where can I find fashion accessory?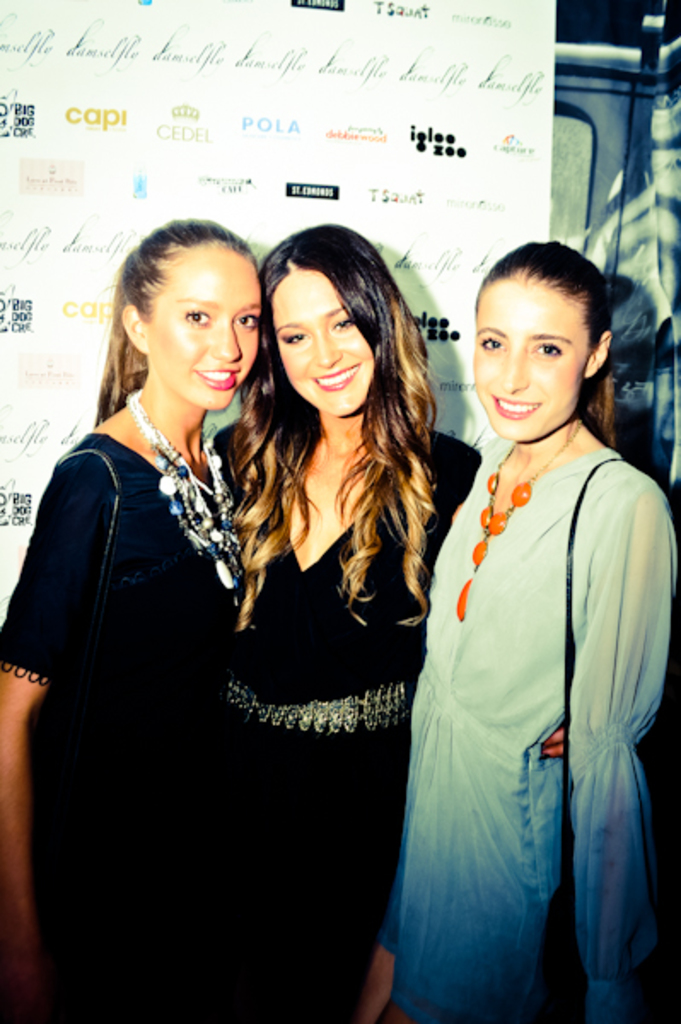
You can find it at select_region(539, 452, 621, 1022).
